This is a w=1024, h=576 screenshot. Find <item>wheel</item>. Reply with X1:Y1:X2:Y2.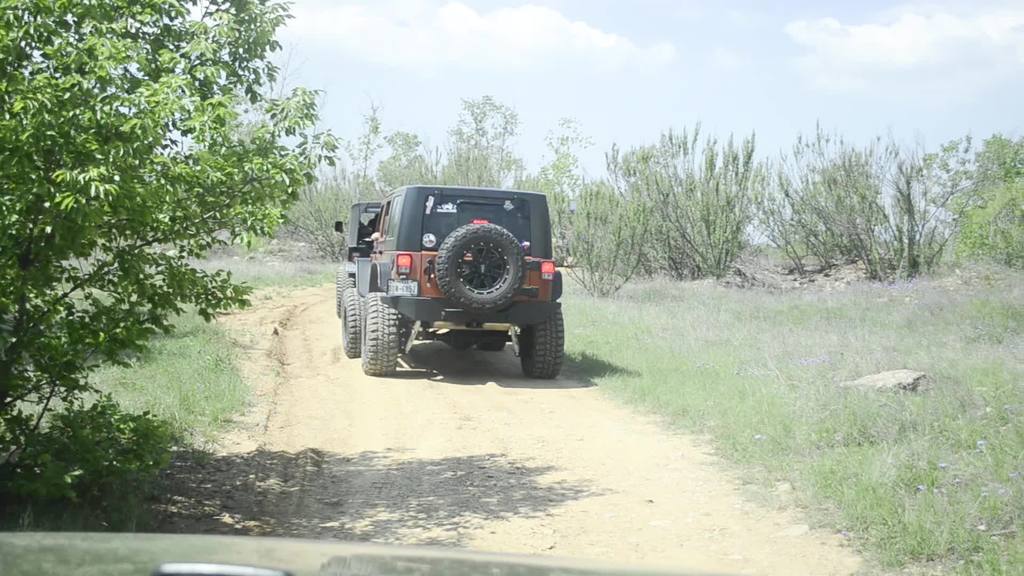
524:294:563:385.
